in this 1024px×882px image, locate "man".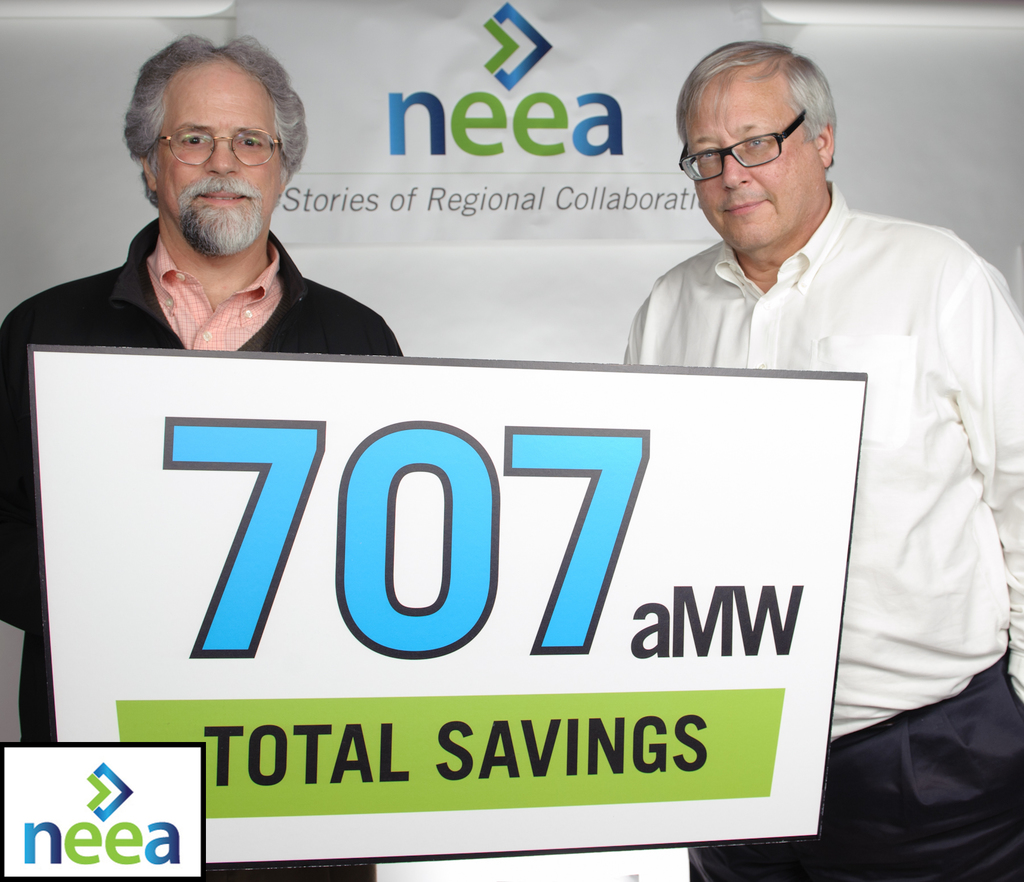
Bounding box: locate(0, 29, 404, 881).
